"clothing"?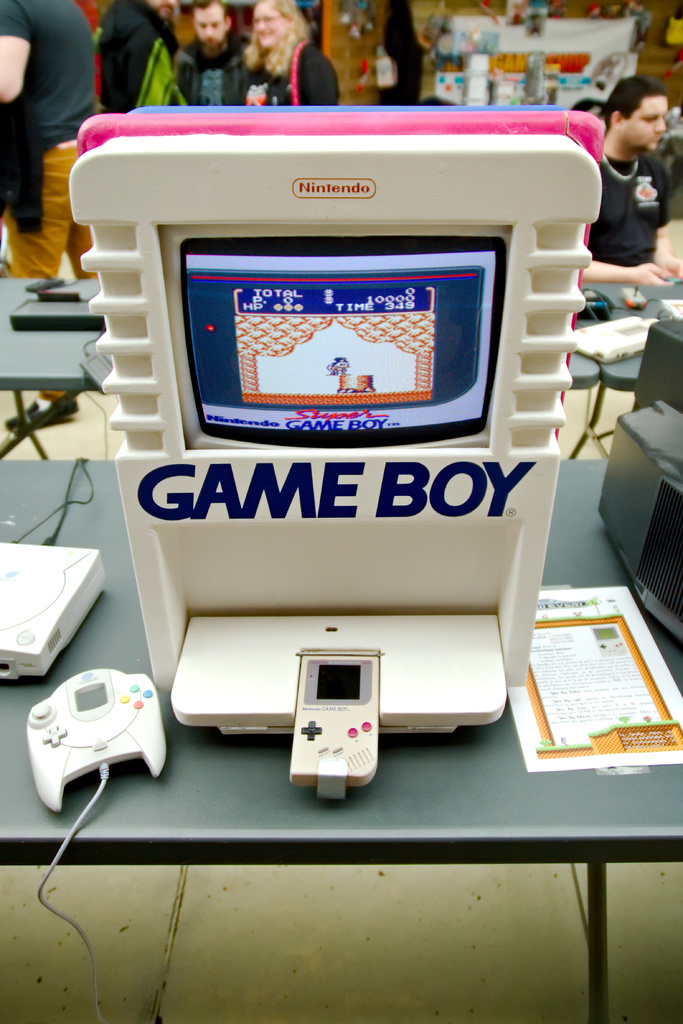
240:33:350:107
